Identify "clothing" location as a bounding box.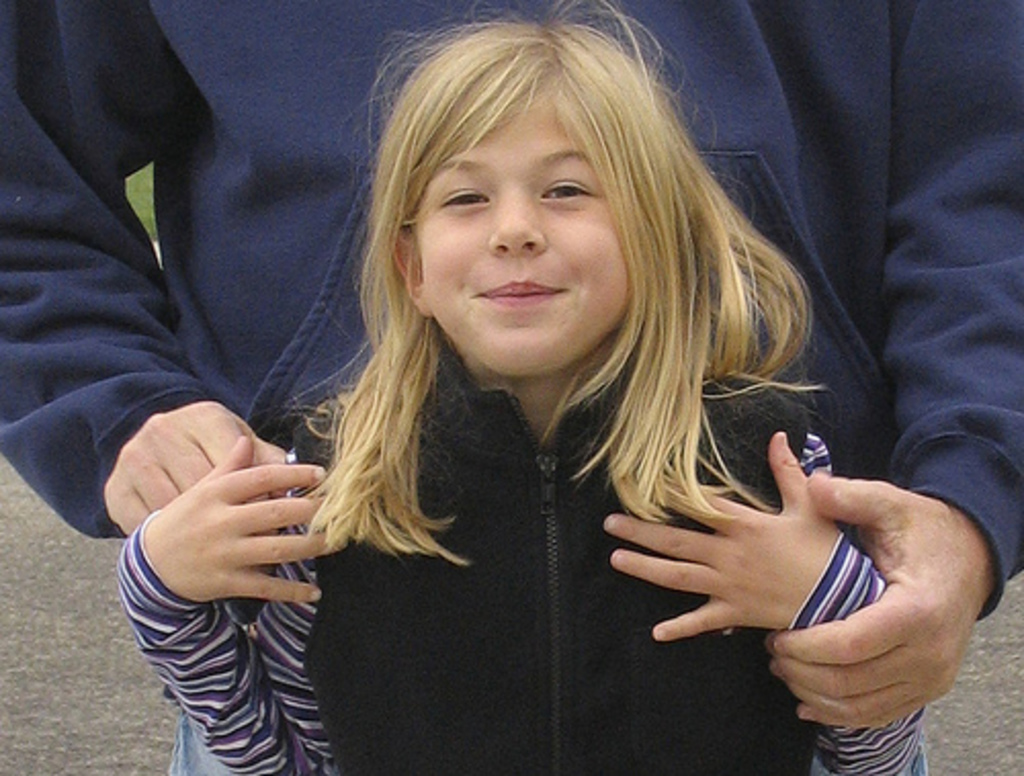
[x1=115, y1=334, x2=930, y2=774].
